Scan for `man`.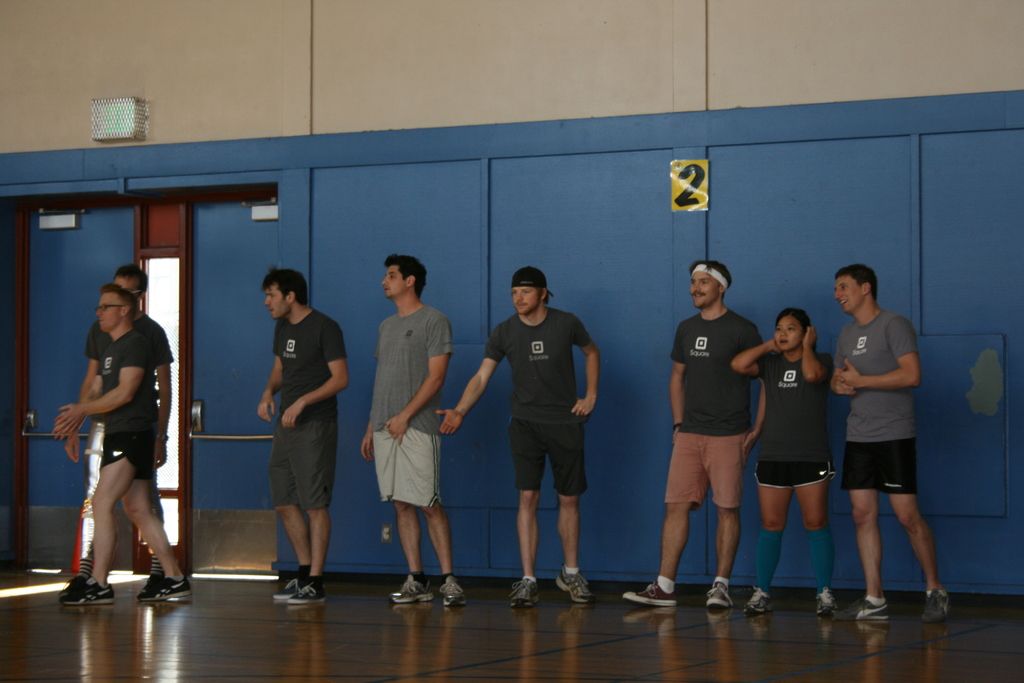
Scan result: select_region(358, 254, 465, 612).
